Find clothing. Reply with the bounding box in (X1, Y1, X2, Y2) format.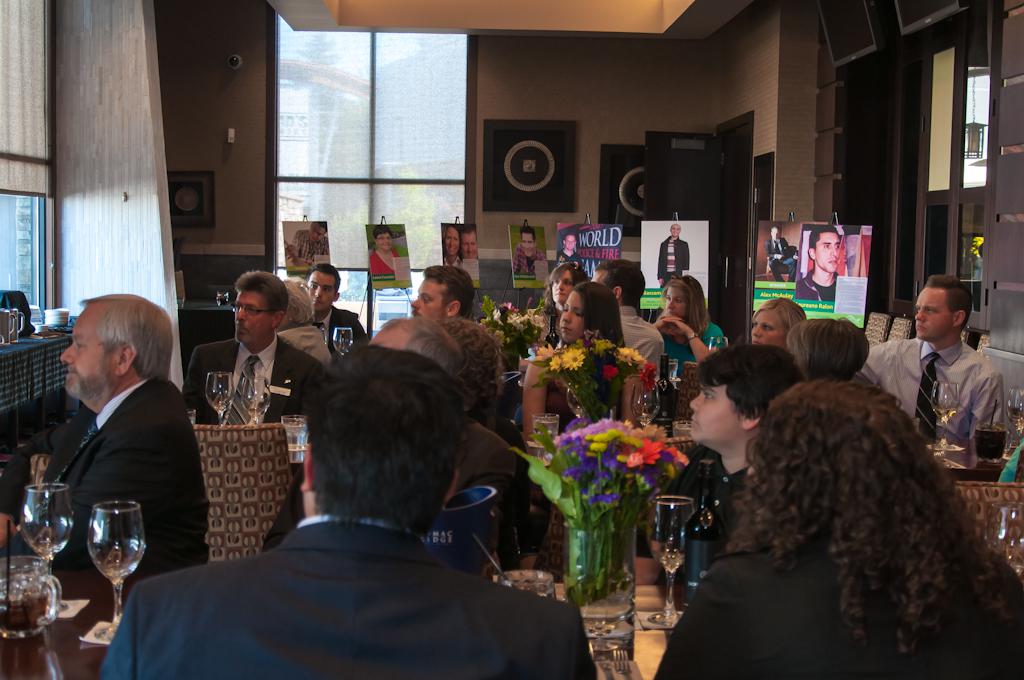
(860, 338, 1008, 440).
